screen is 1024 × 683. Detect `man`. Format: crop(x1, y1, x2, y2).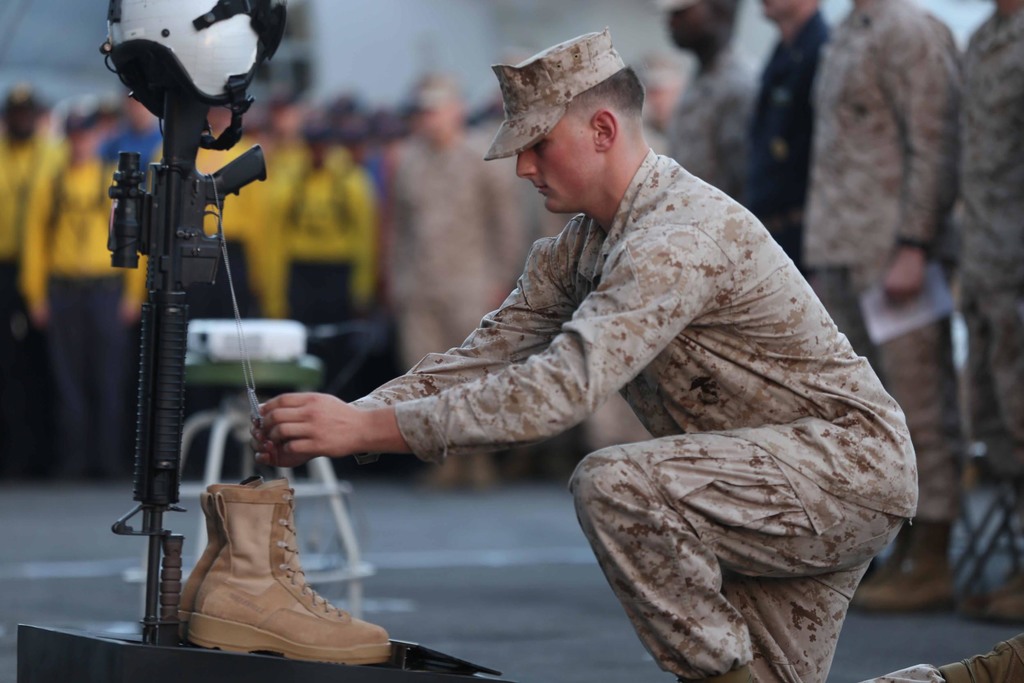
crop(383, 68, 524, 496).
